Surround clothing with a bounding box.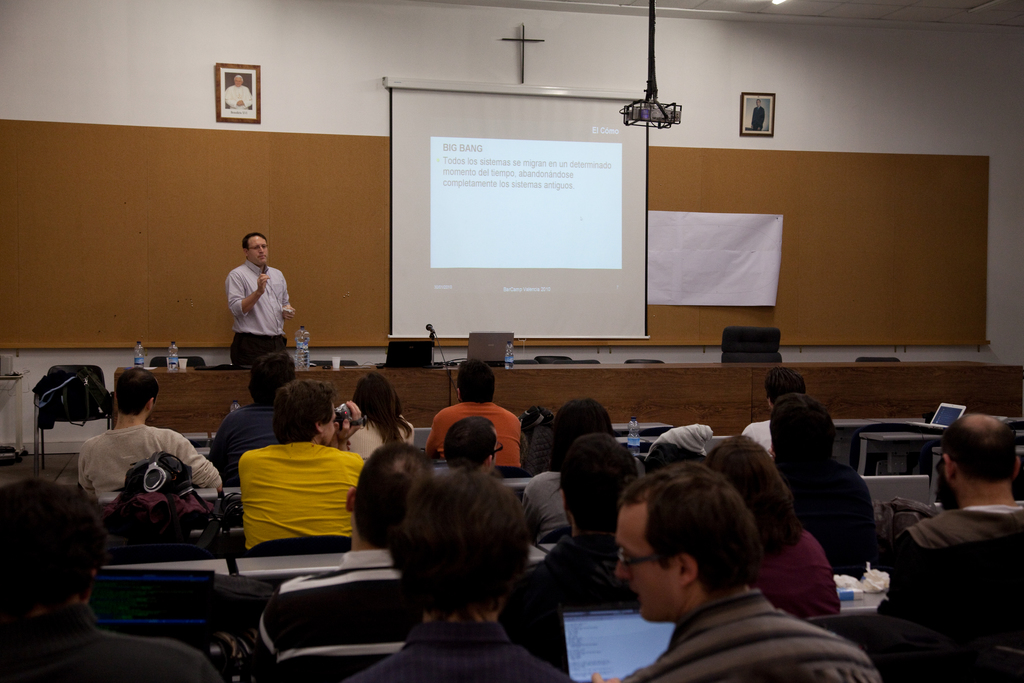
[x1=0, y1=606, x2=228, y2=682].
